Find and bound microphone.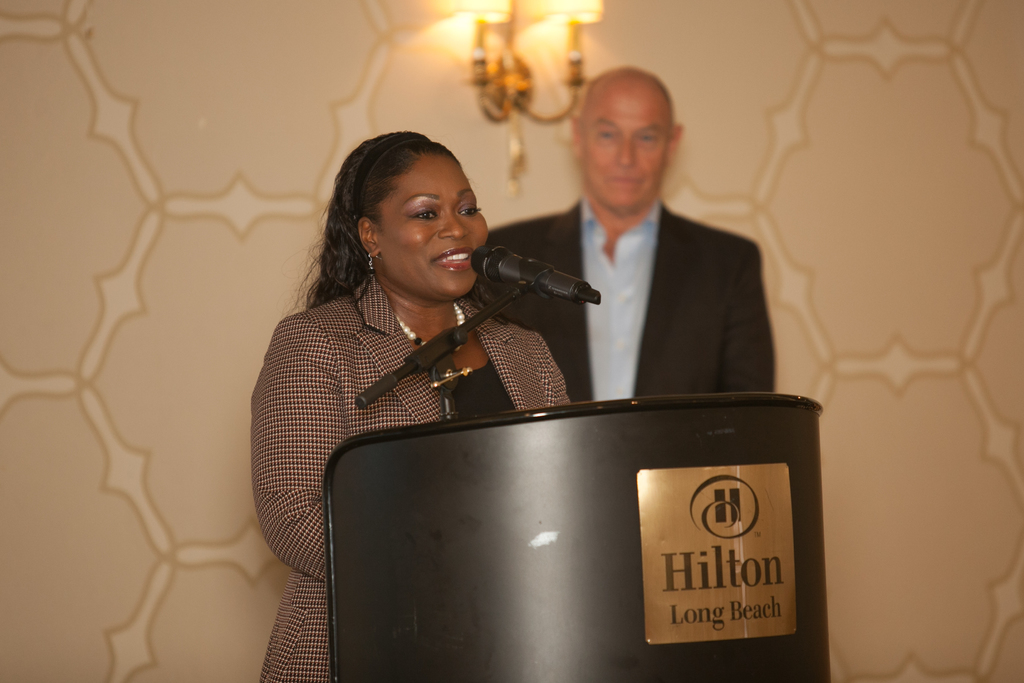
Bound: x1=472, y1=243, x2=601, y2=308.
